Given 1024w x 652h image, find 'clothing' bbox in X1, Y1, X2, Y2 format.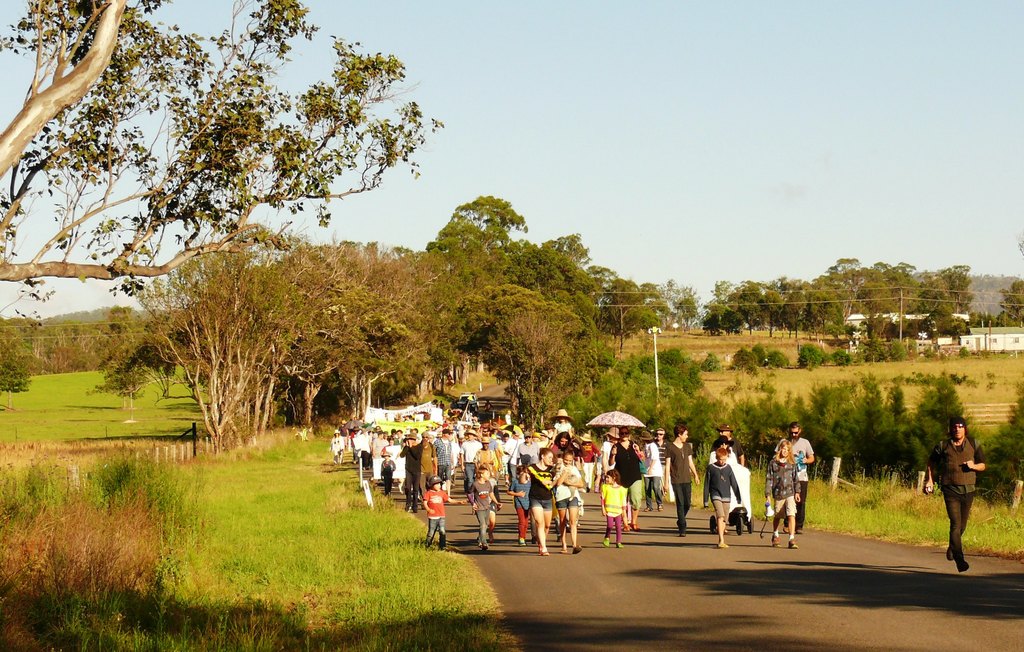
777, 439, 817, 521.
